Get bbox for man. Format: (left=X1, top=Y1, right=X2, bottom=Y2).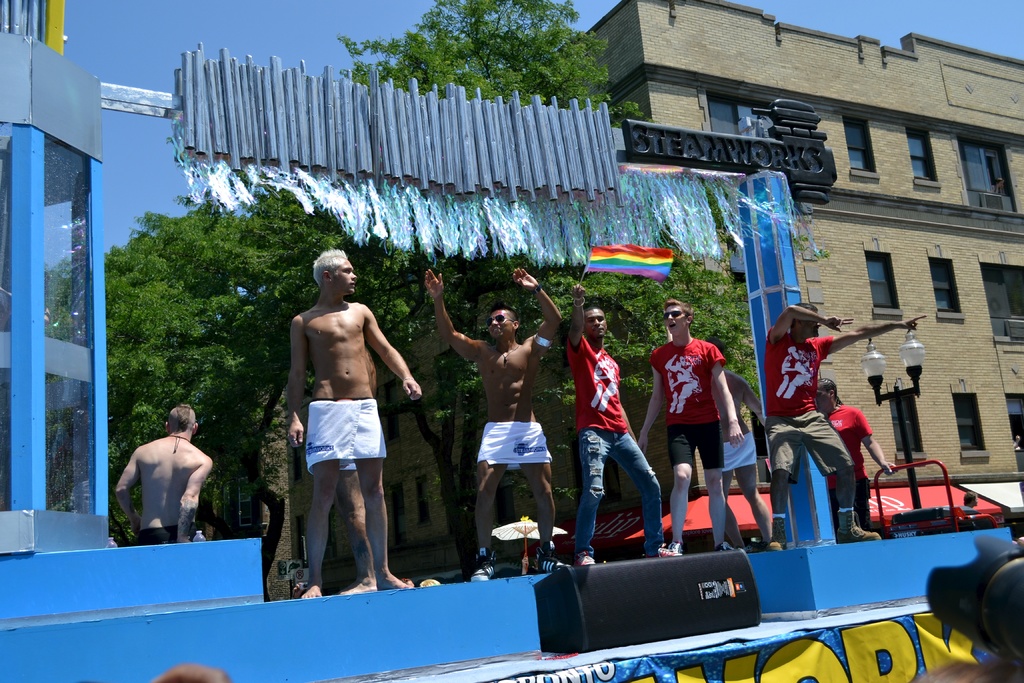
(left=570, top=274, right=681, bottom=573).
